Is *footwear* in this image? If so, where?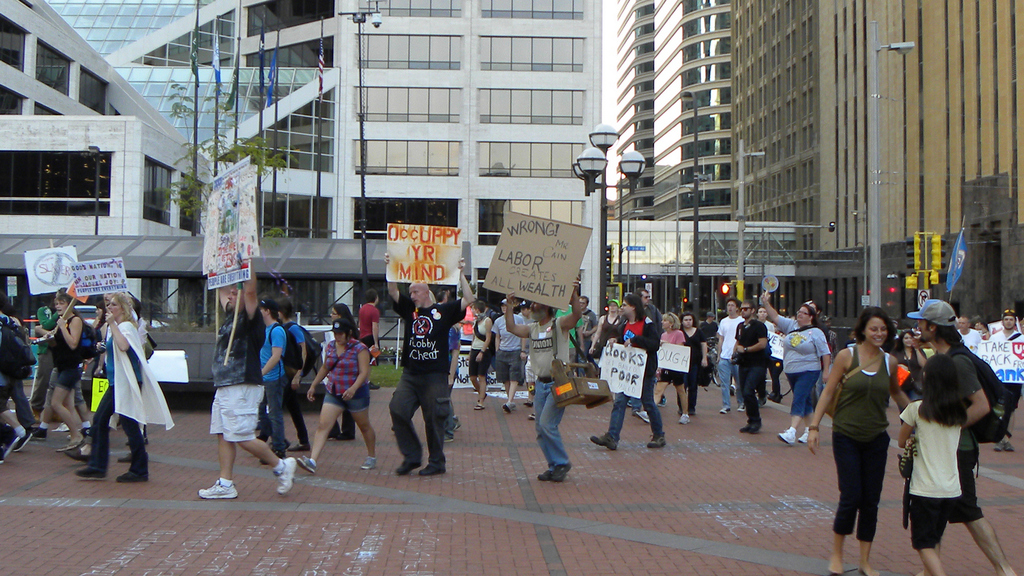
Yes, at region(768, 390, 781, 404).
